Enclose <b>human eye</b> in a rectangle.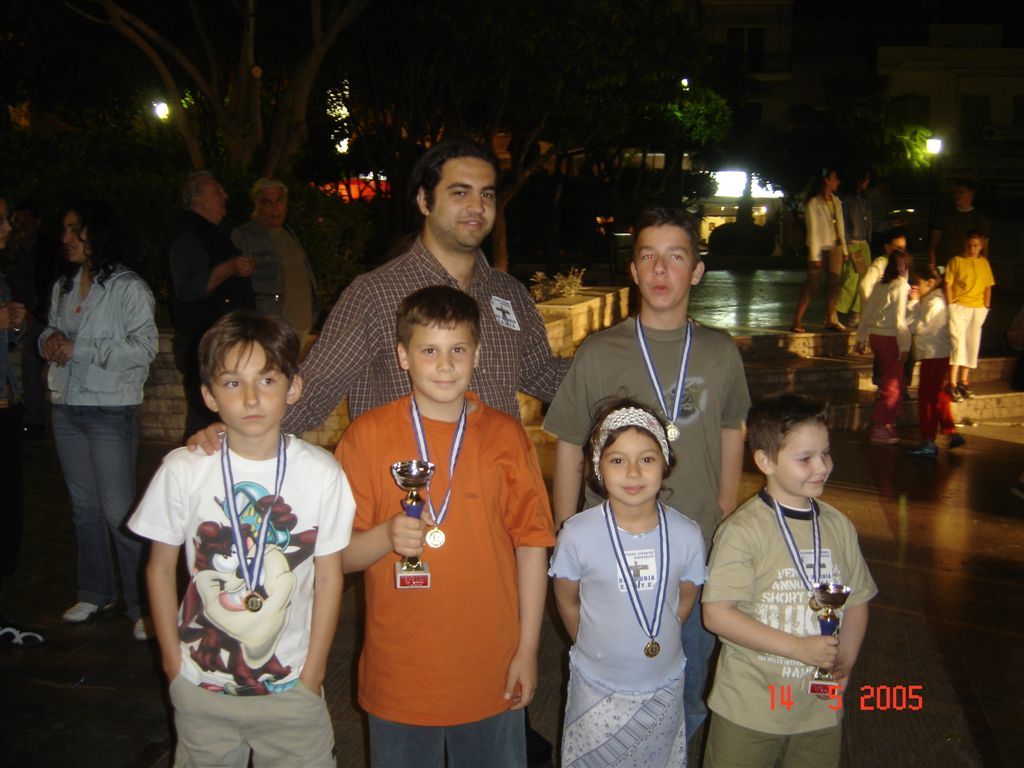
214, 190, 221, 195.
